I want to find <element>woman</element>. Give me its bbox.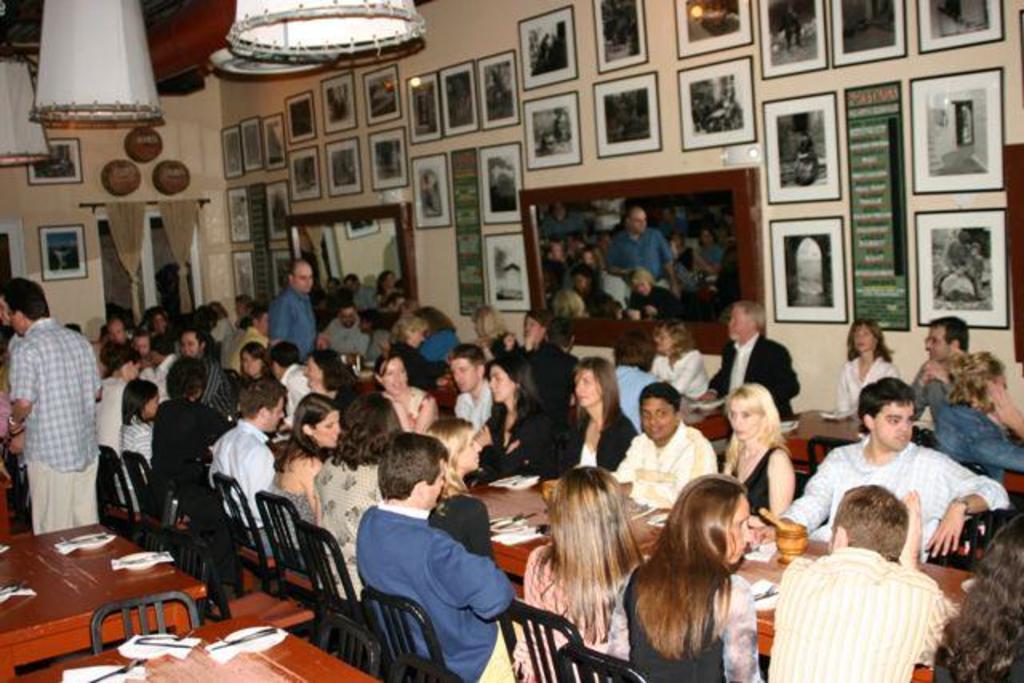
<box>509,464,643,681</box>.
